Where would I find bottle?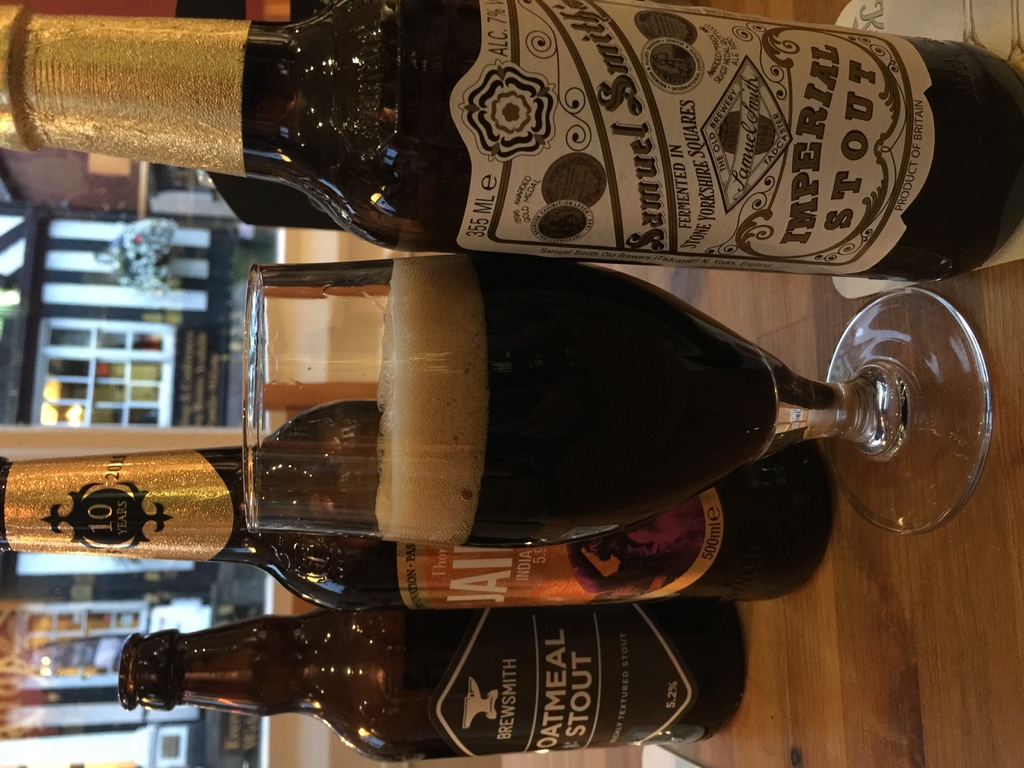
At 0 401 835 617.
